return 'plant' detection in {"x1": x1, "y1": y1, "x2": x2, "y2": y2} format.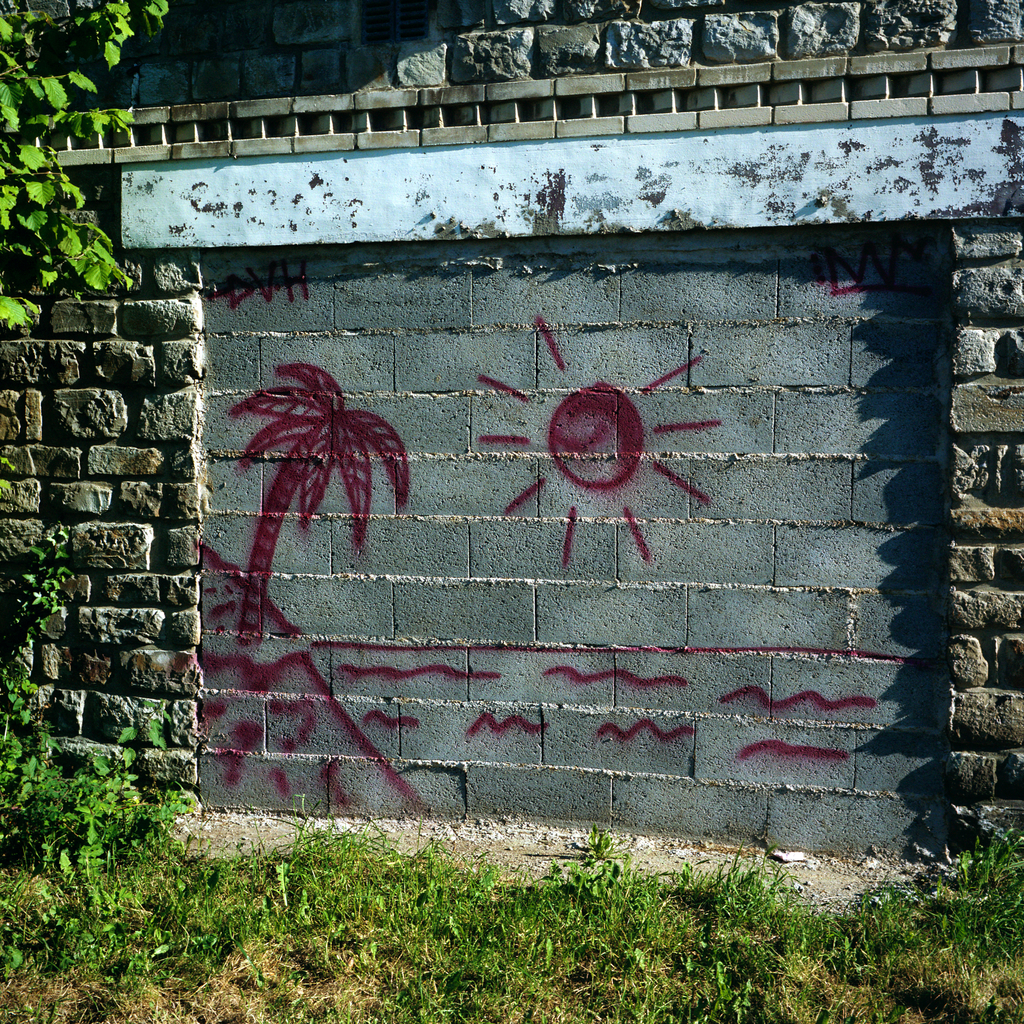
{"x1": 6, "y1": 670, "x2": 204, "y2": 845}.
